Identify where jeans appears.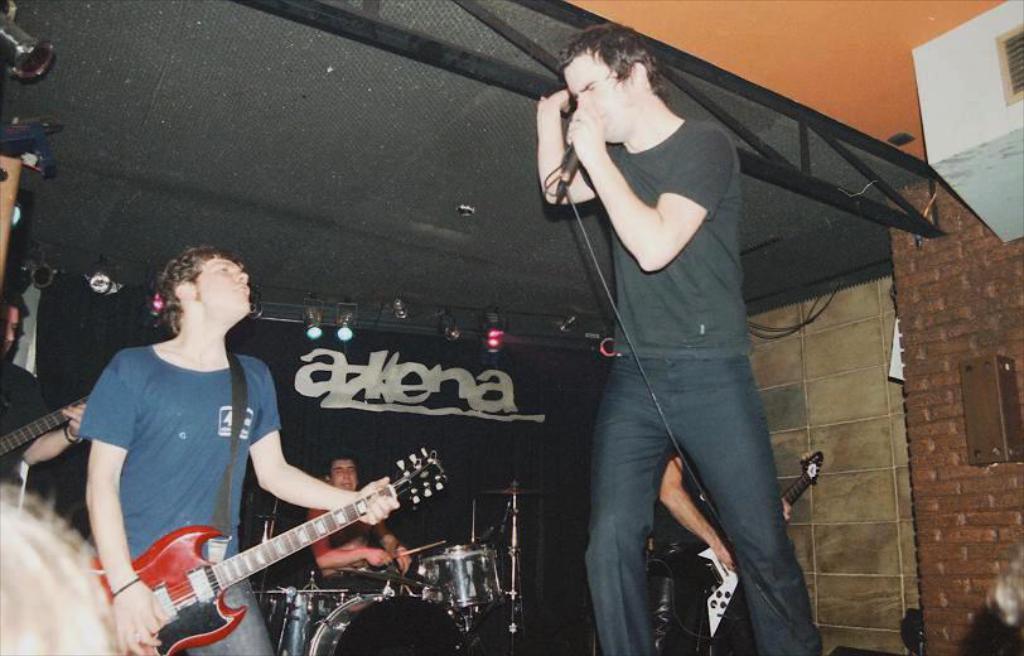
Appears at <region>338, 587, 404, 619</region>.
